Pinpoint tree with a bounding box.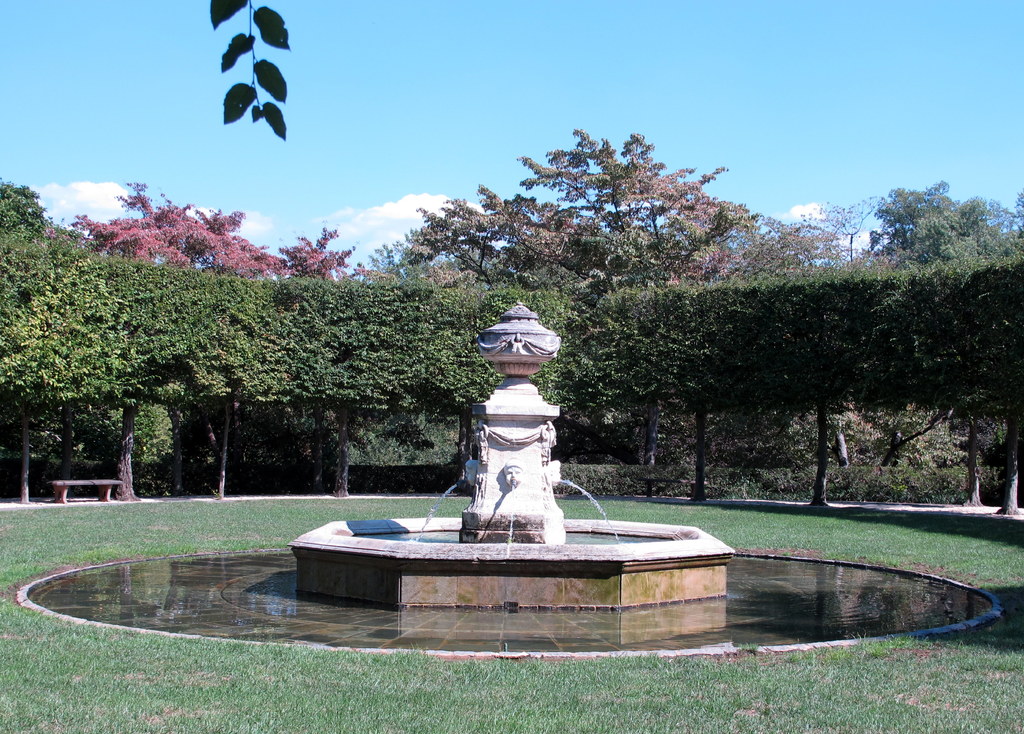
region(0, 205, 378, 497).
